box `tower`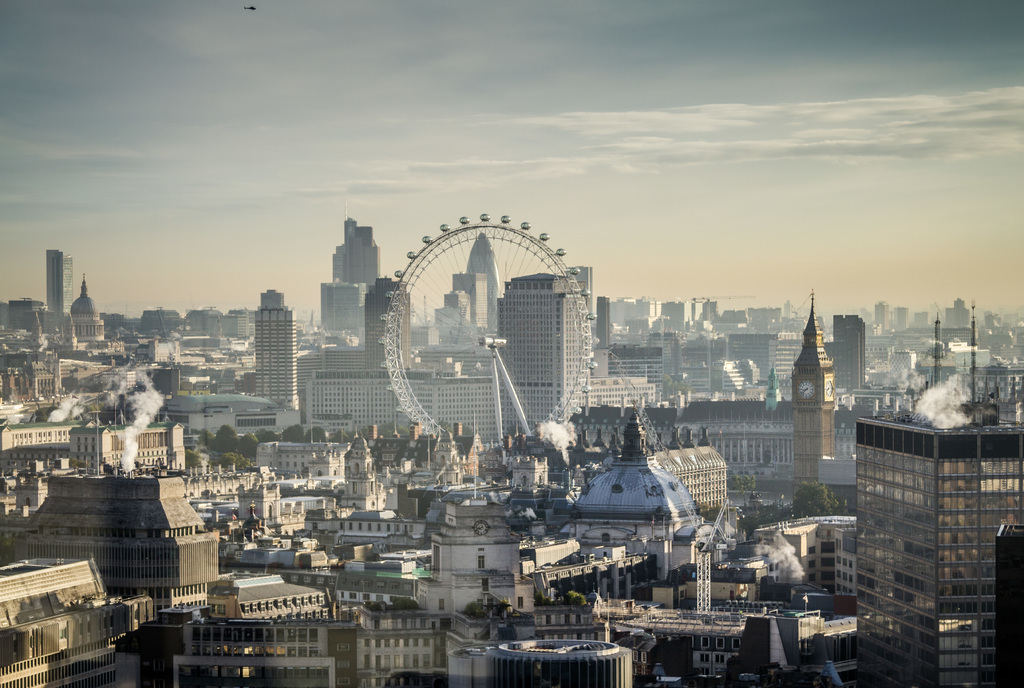
x1=576, y1=411, x2=701, y2=598
